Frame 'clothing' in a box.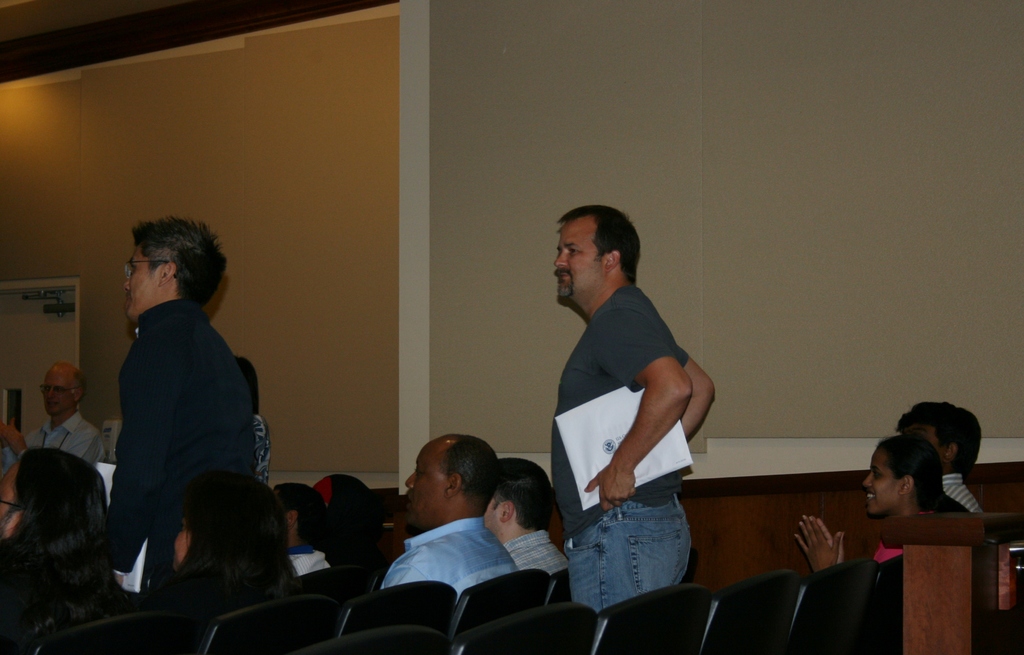
{"x1": 875, "y1": 511, "x2": 967, "y2": 574}.
